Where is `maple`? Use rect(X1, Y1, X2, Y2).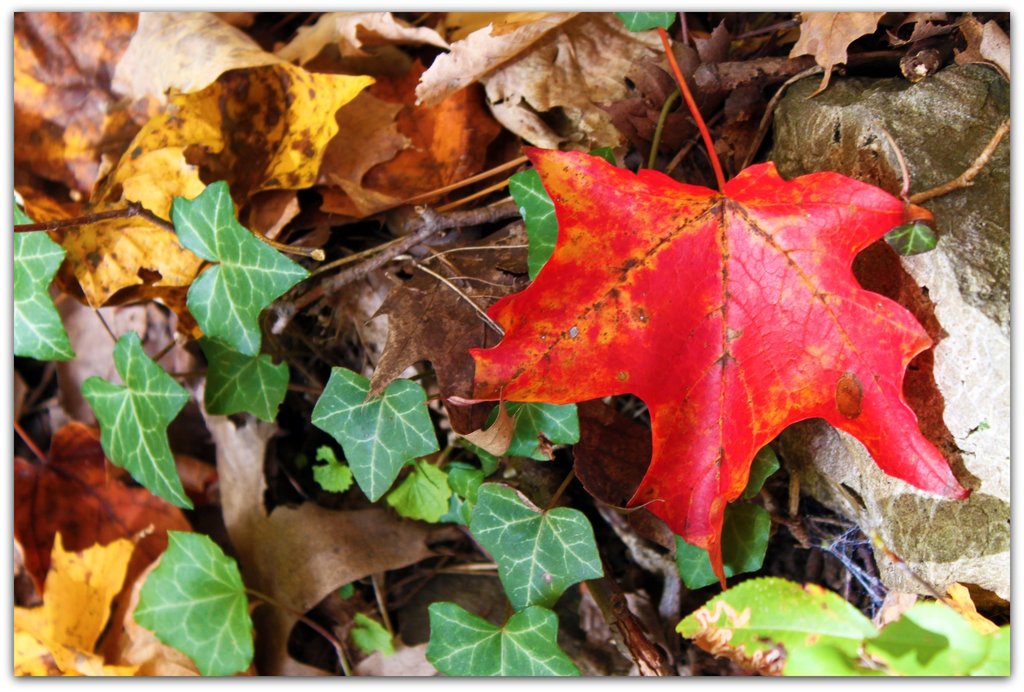
rect(203, 340, 295, 426).
